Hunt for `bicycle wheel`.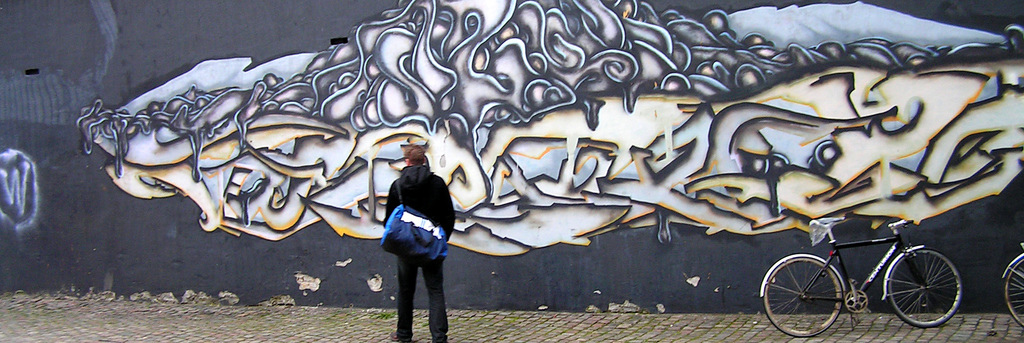
Hunted down at left=896, top=252, right=964, bottom=331.
